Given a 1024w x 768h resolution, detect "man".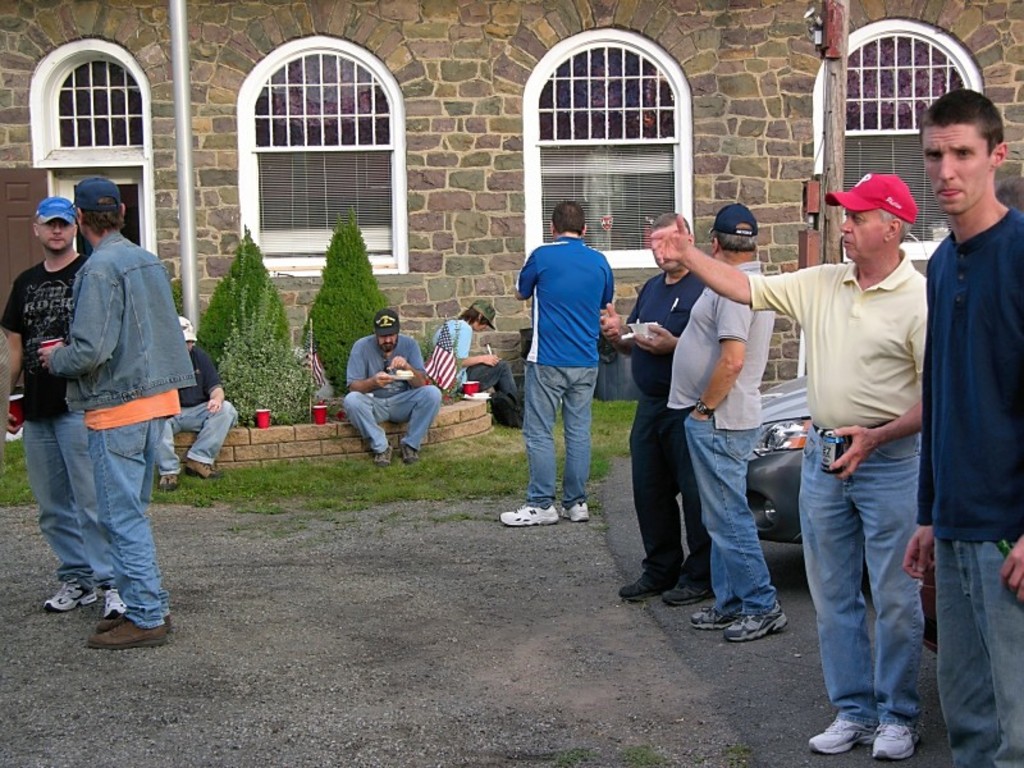
box=[0, 197, 110, 620].
